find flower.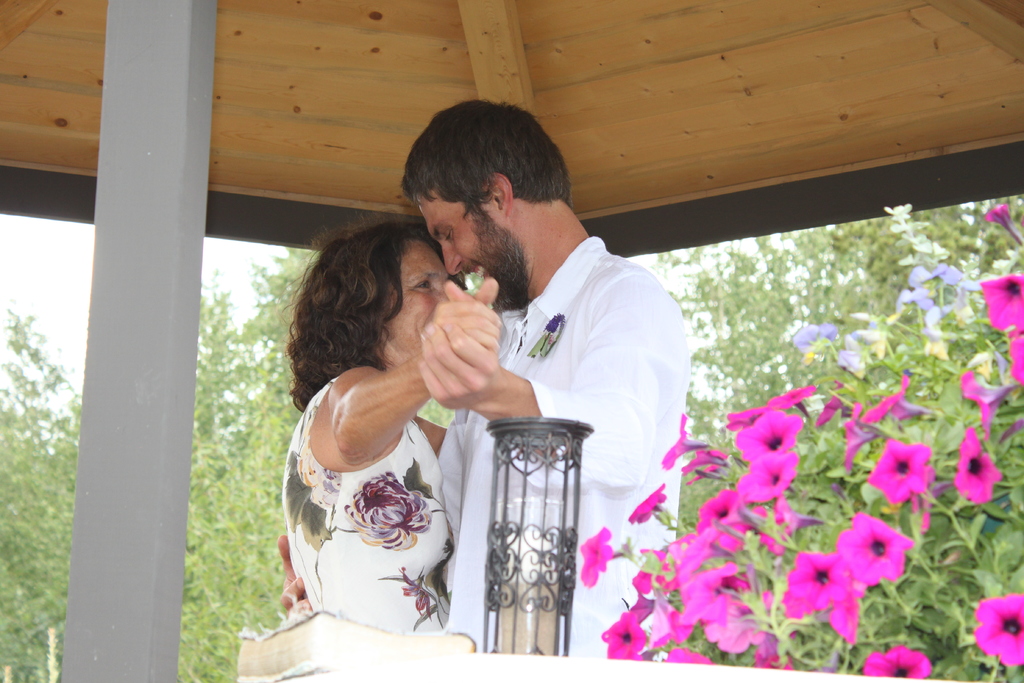
locate(737, 451, 790, 492).
